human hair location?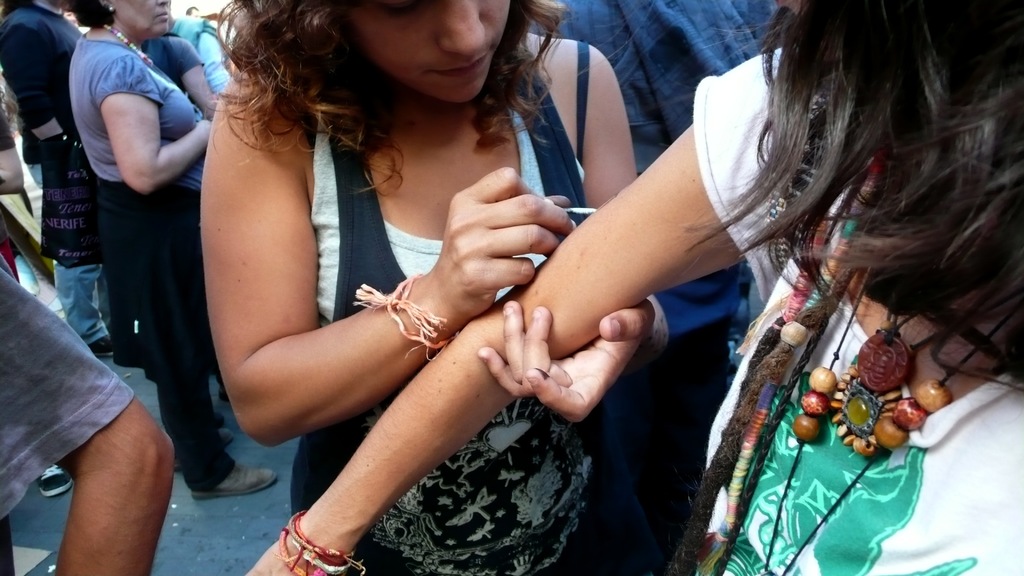
[209, 0, 576, 204]
